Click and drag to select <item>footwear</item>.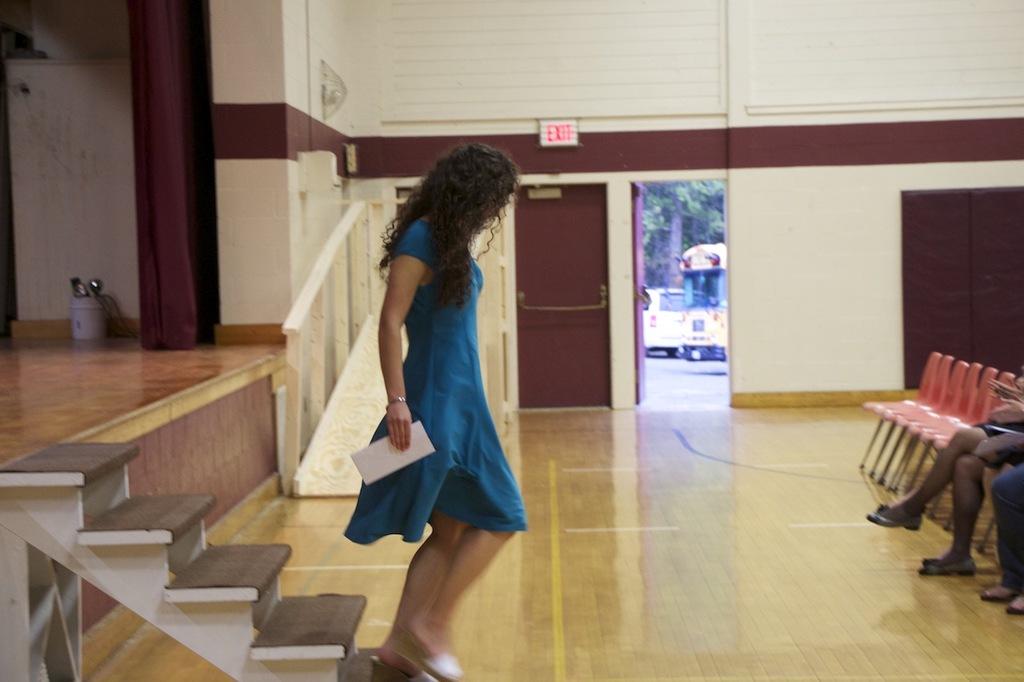
Selection: 865, 497, 923, 530.
